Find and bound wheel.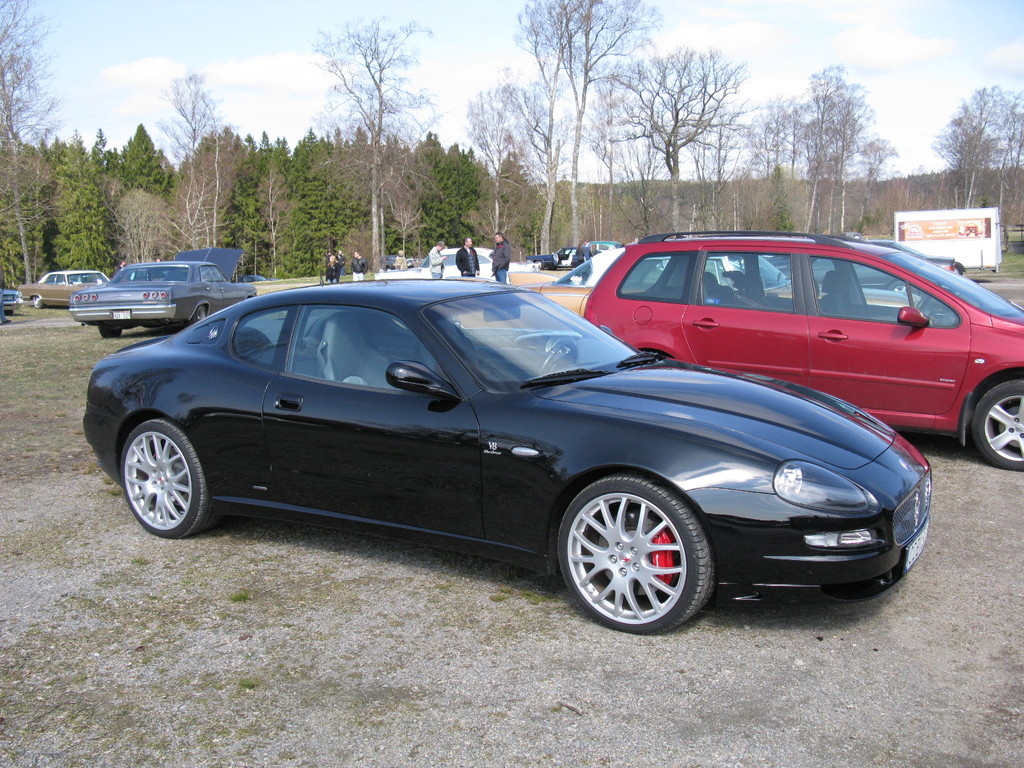
Bound: <region>99, 326, 123, 339</region>.
